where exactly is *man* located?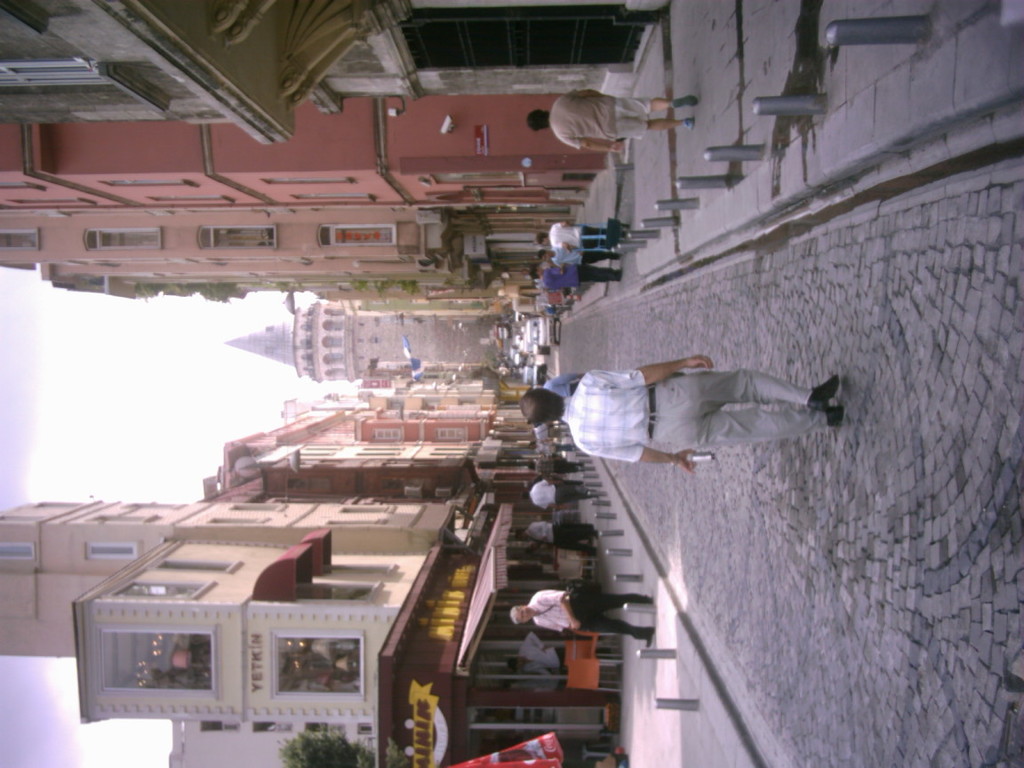
Its bounding box is <box>511,586,656,655</box>.
